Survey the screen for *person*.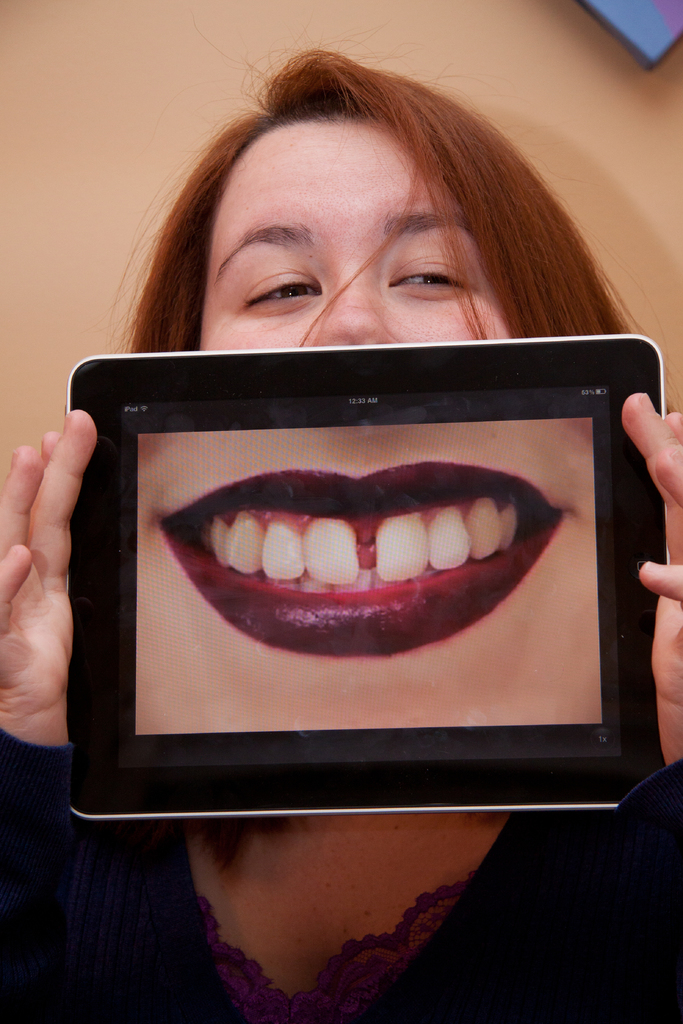
Survey found: (x1=0, y1=40, x2=682, y2=1023).
